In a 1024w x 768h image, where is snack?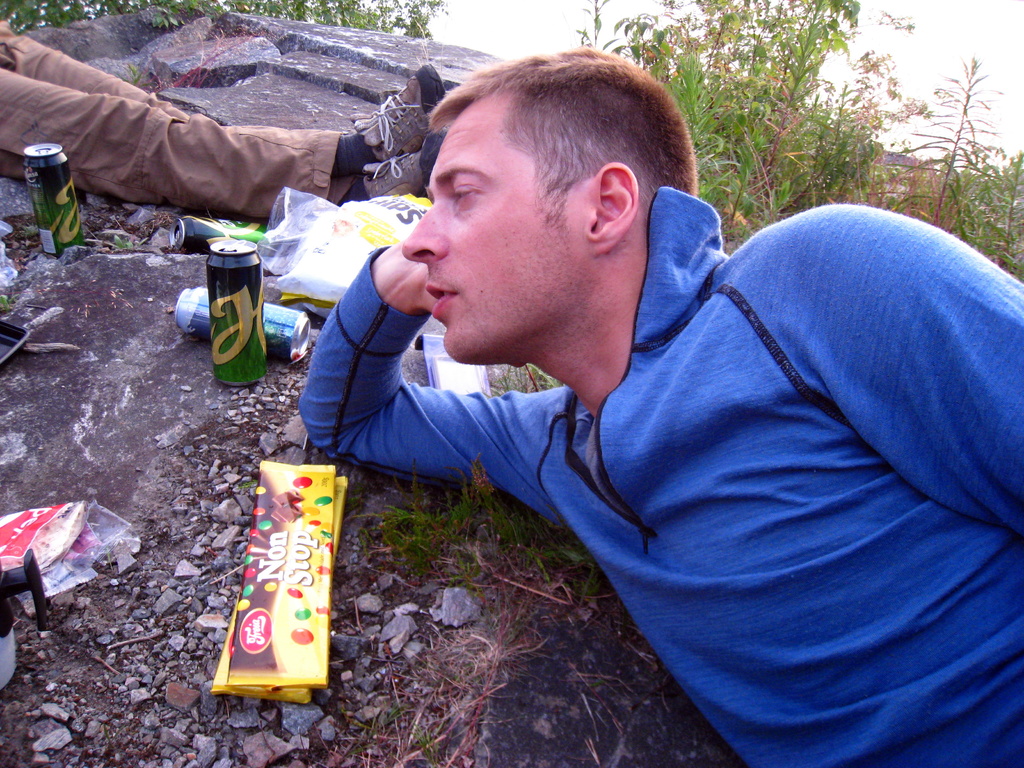
0/503/85/573.
